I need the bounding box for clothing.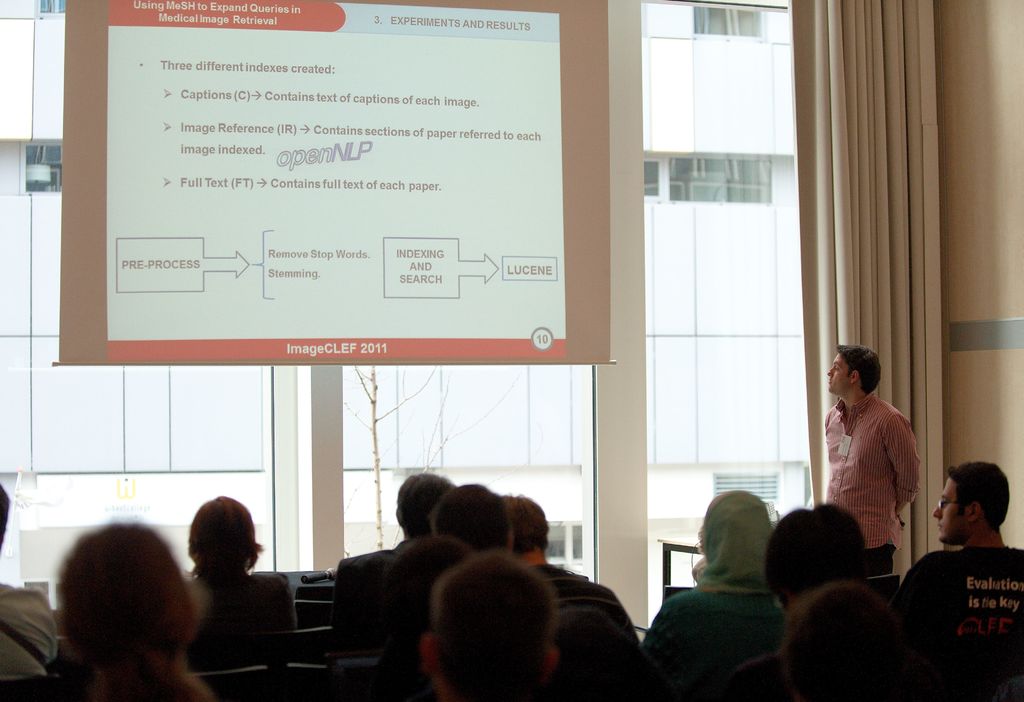
Here it is: 0 584 63 694.
